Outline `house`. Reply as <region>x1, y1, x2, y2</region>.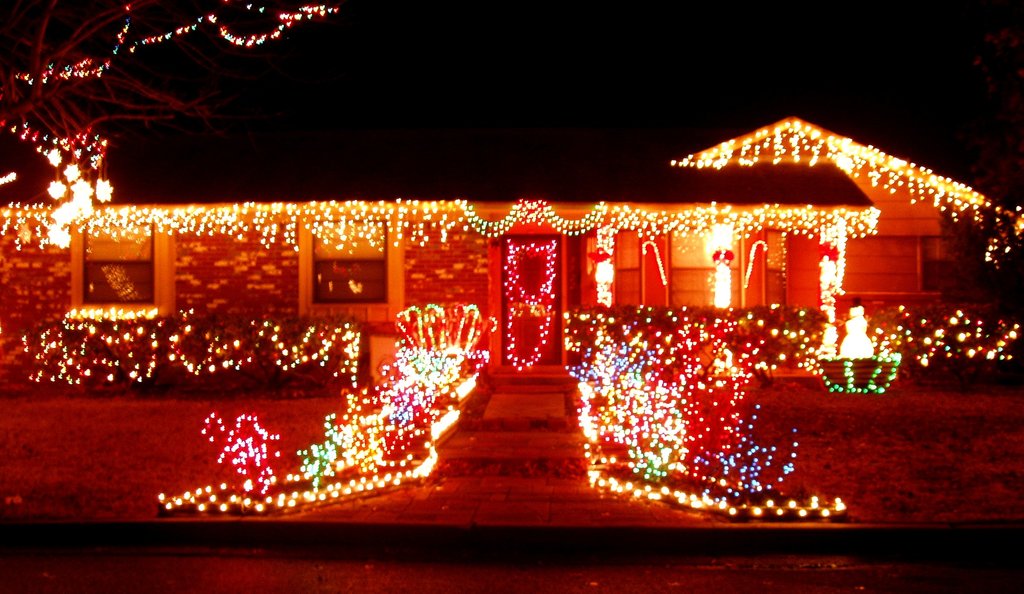
<region>0, 113, 1023, 520</region>.
